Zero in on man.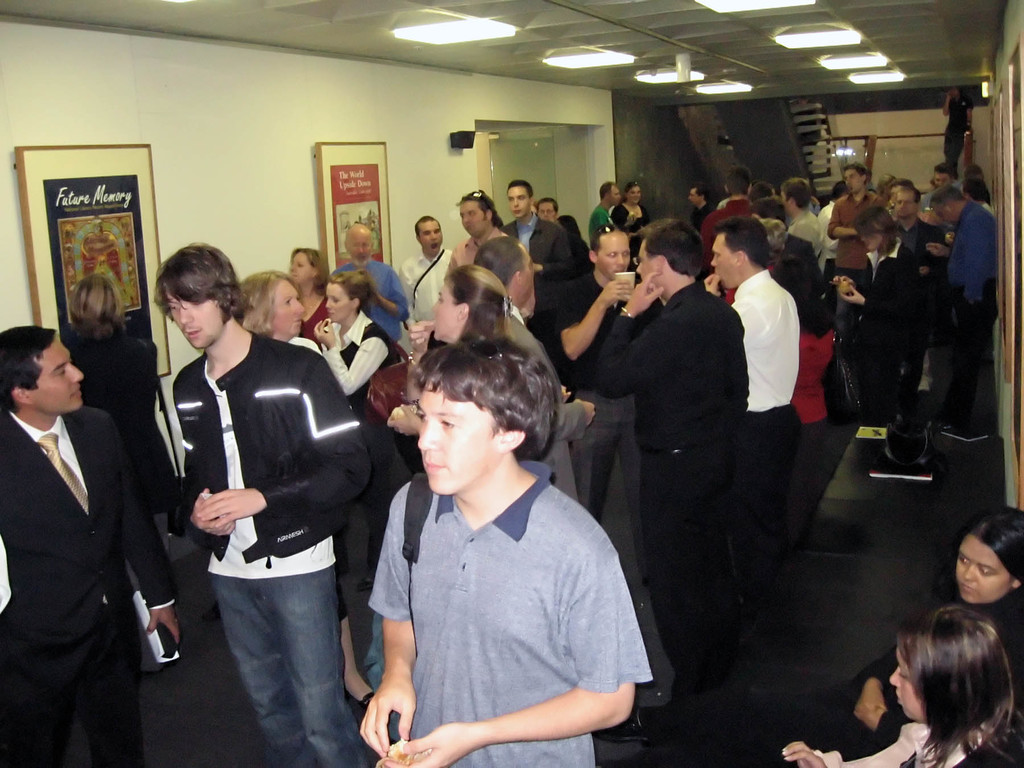
Zeroed in: box(0, 327, 185, 767).
